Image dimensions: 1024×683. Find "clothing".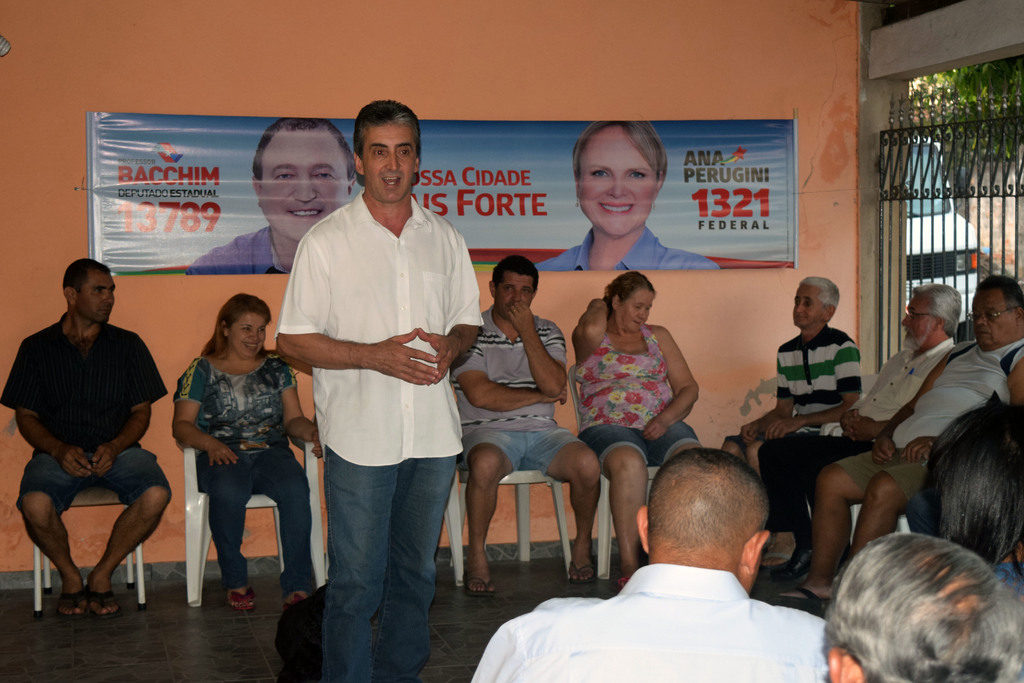
177:356:317:596.
